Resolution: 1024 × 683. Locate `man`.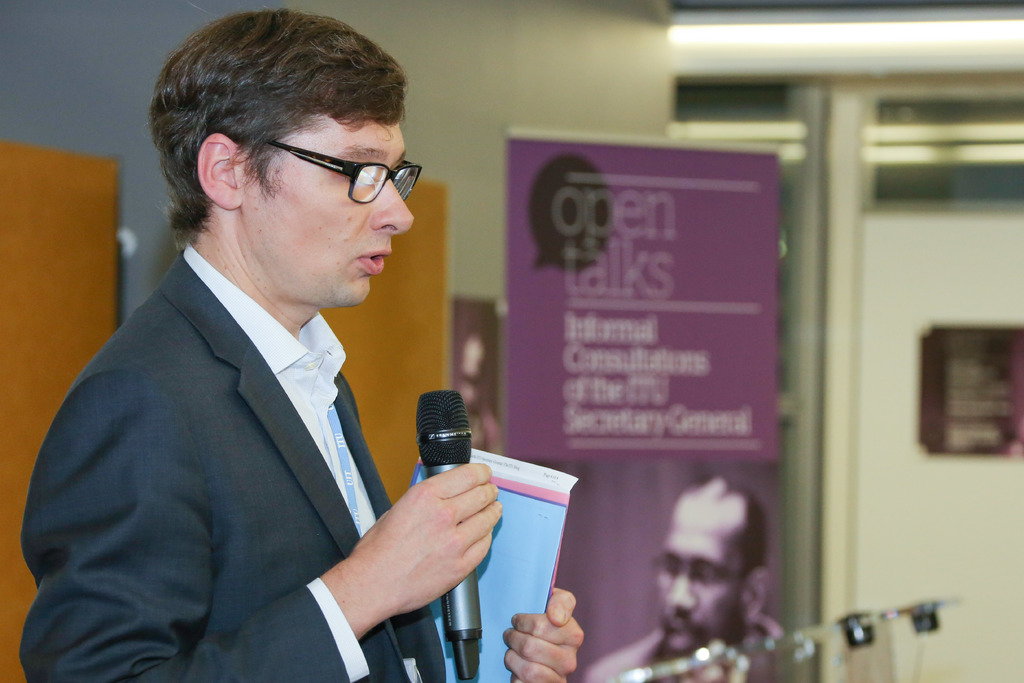
l=584, t=470, r=784, b=682.
